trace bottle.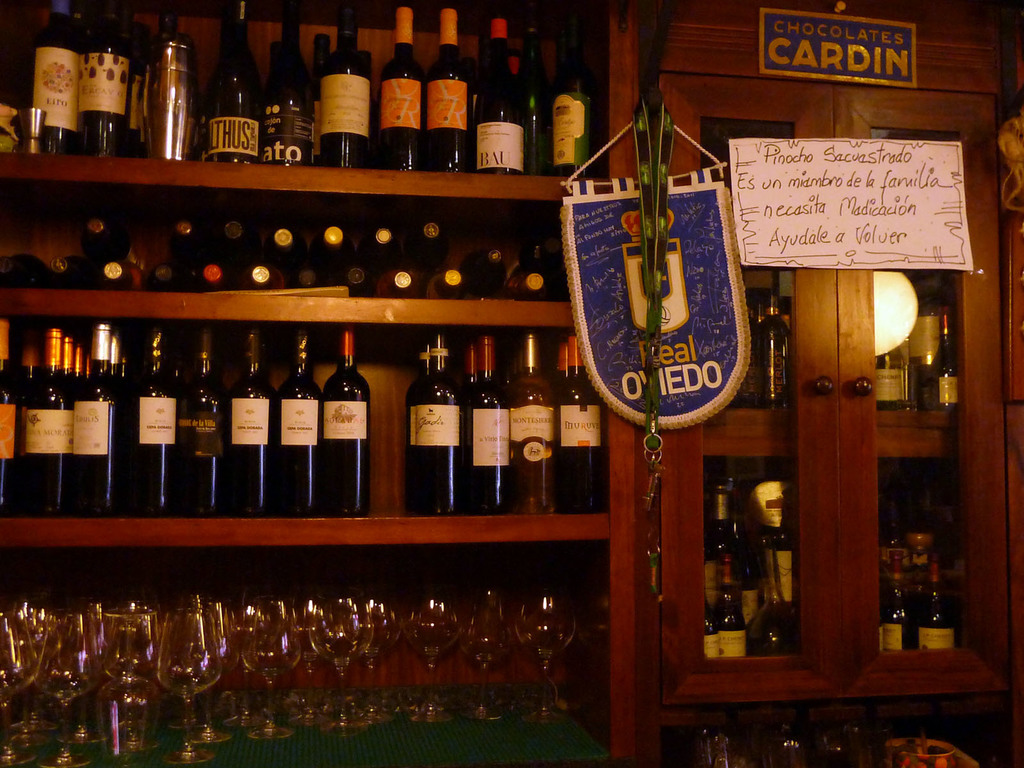
Traced to box(470, 10, 539, 183).
